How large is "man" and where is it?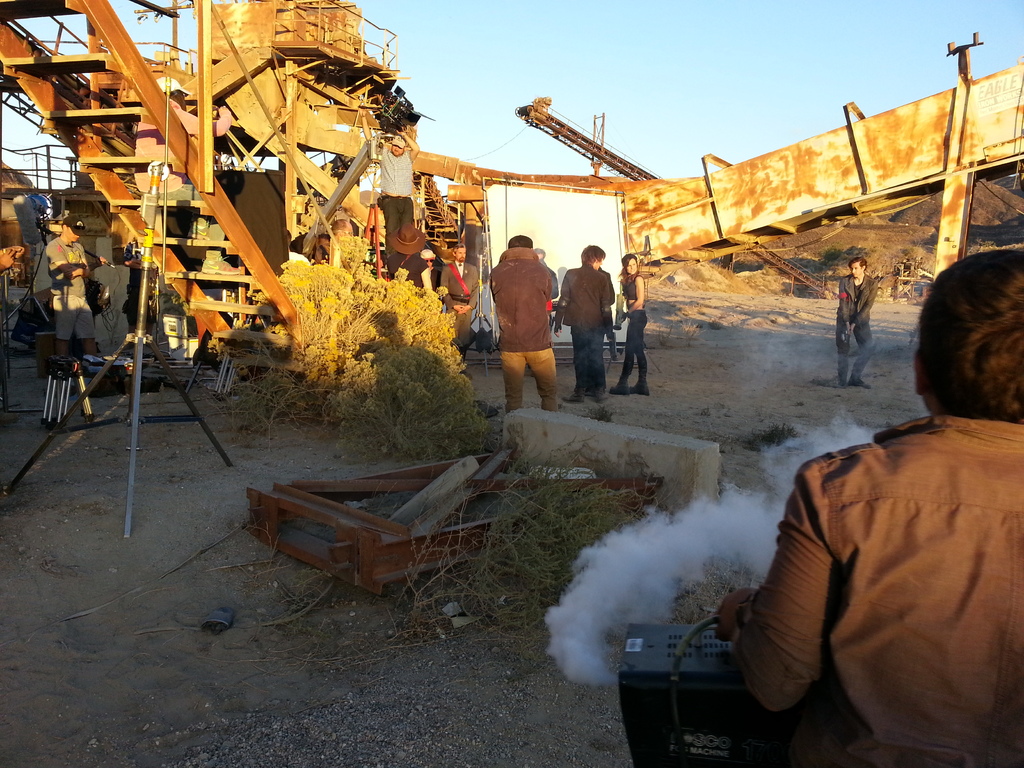
Bounding box: rect(421, 249, 437, 285).
